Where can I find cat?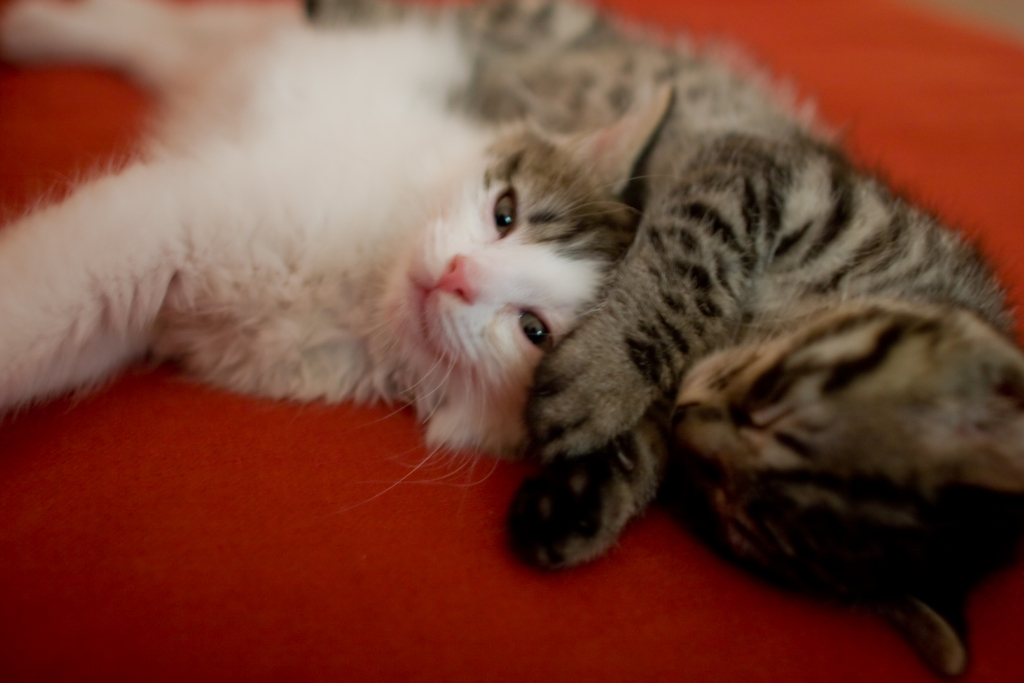
You can find it at box=[307, 0, 1023, 682].
